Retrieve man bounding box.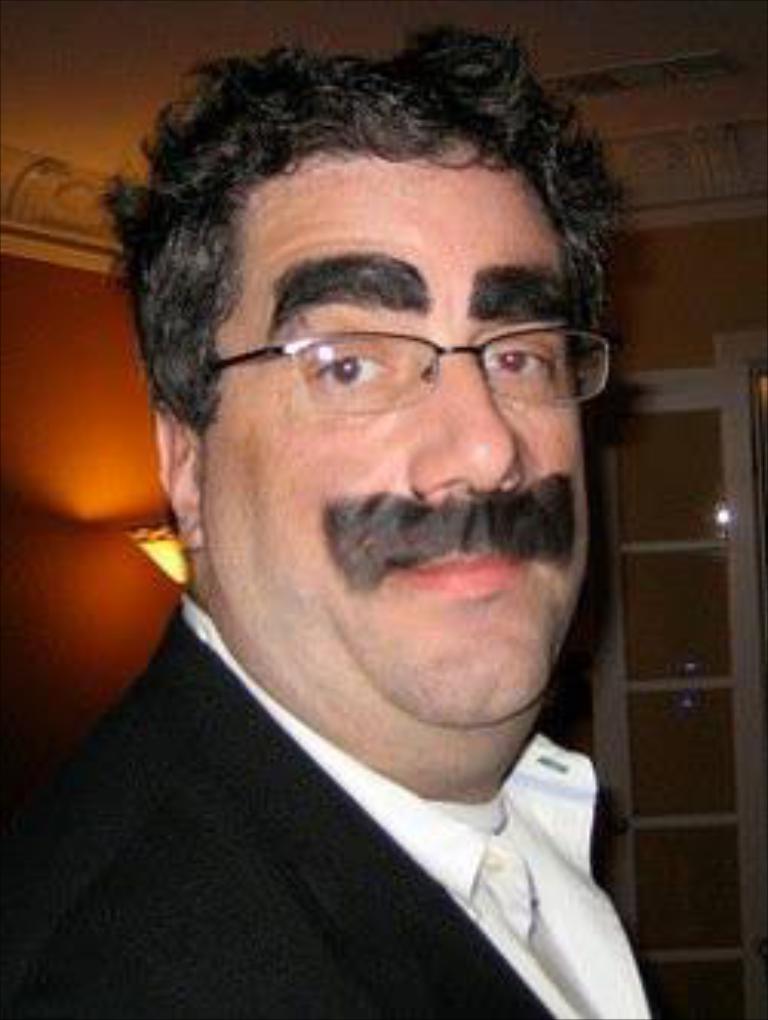
Bounding box: <region>3, 34, 740, 1005</region>.
